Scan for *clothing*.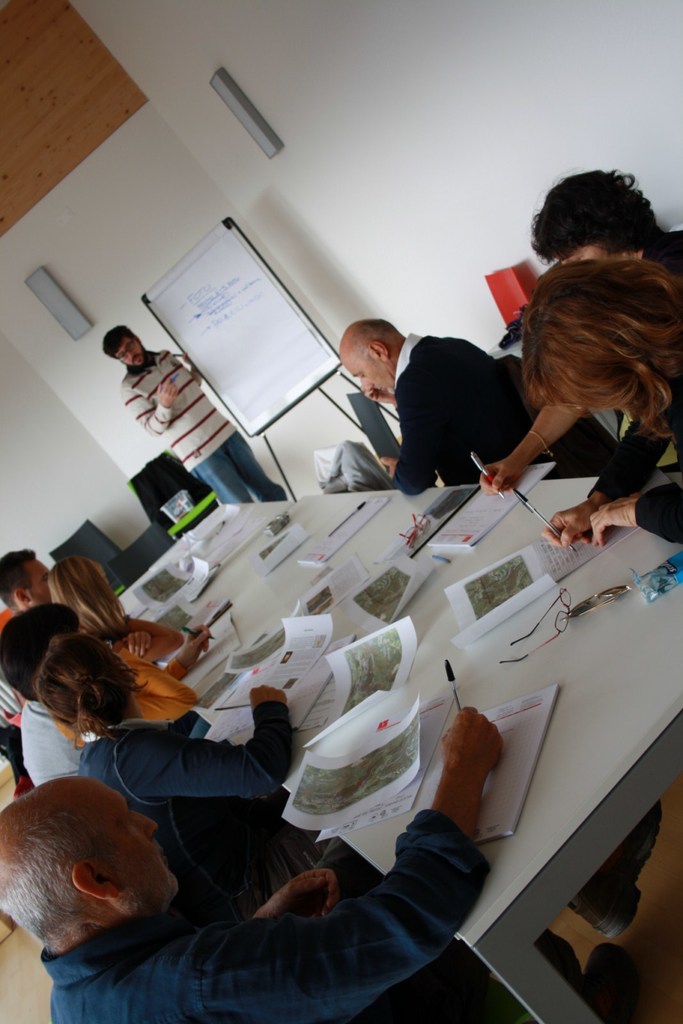
Scan result: bbox(589, 362, 682, 556).
